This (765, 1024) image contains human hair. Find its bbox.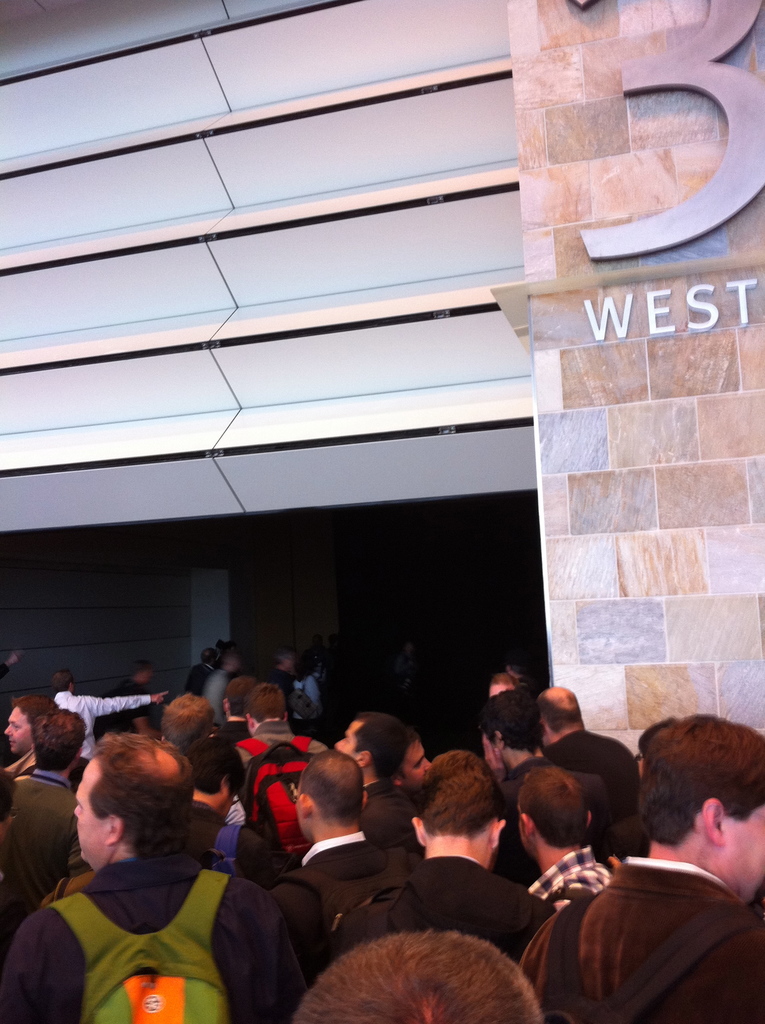
(left=200, top=648, right=218, bottom=664).
